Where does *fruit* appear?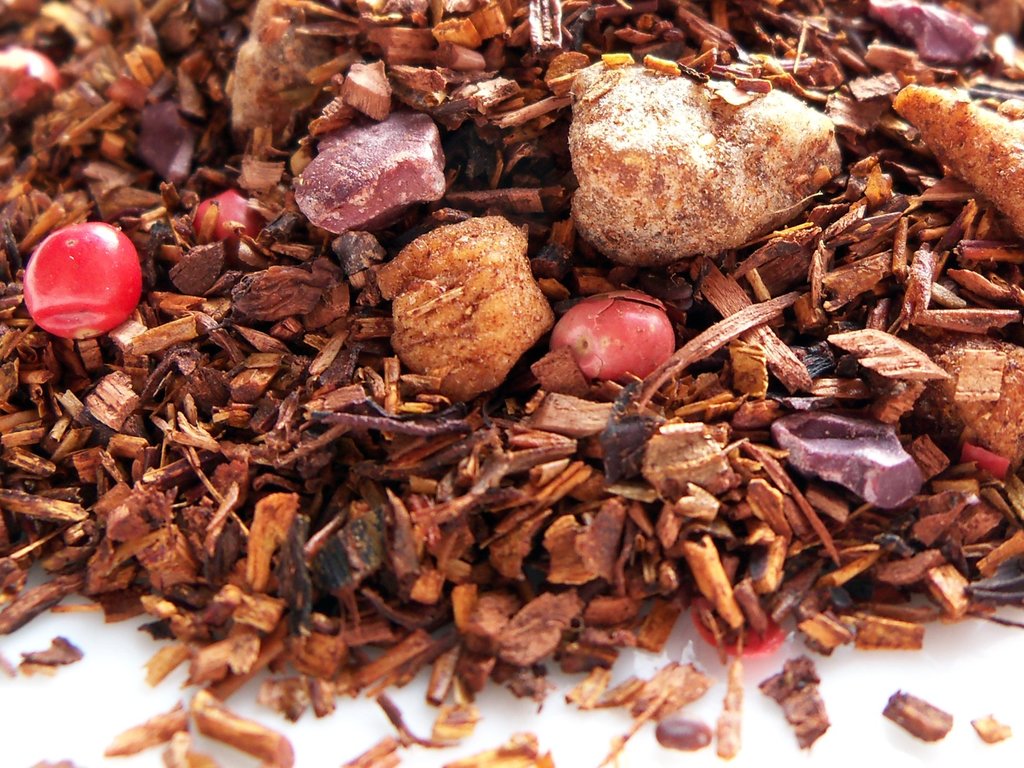
Appears at select_region(548, 286, 676, 384).
